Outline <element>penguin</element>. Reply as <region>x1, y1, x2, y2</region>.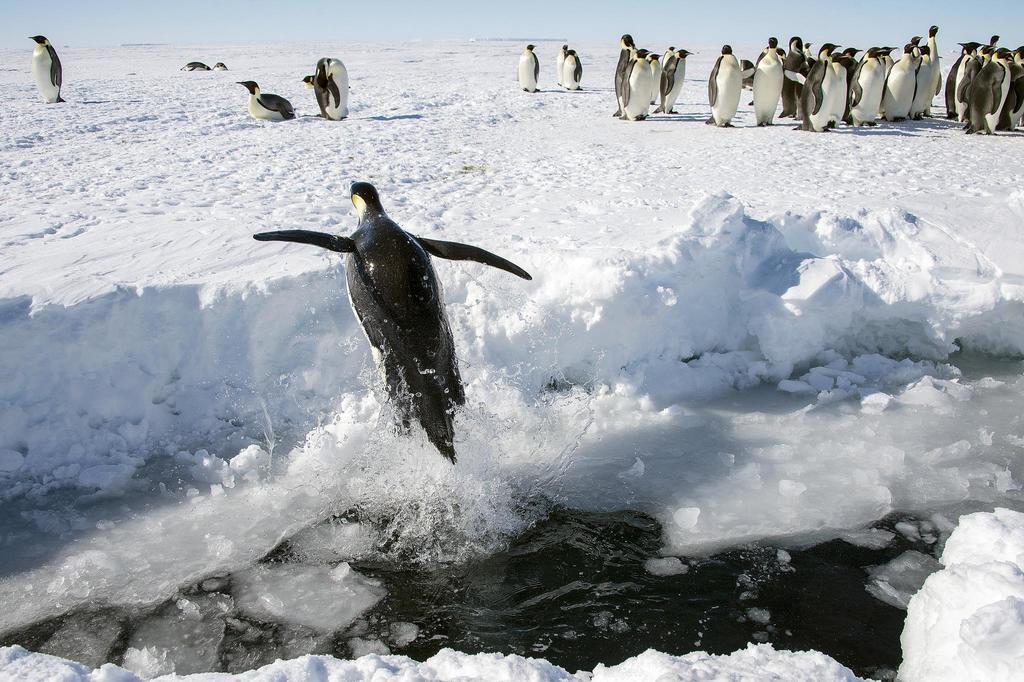
<region>181, 58, 214, 71</region>.
